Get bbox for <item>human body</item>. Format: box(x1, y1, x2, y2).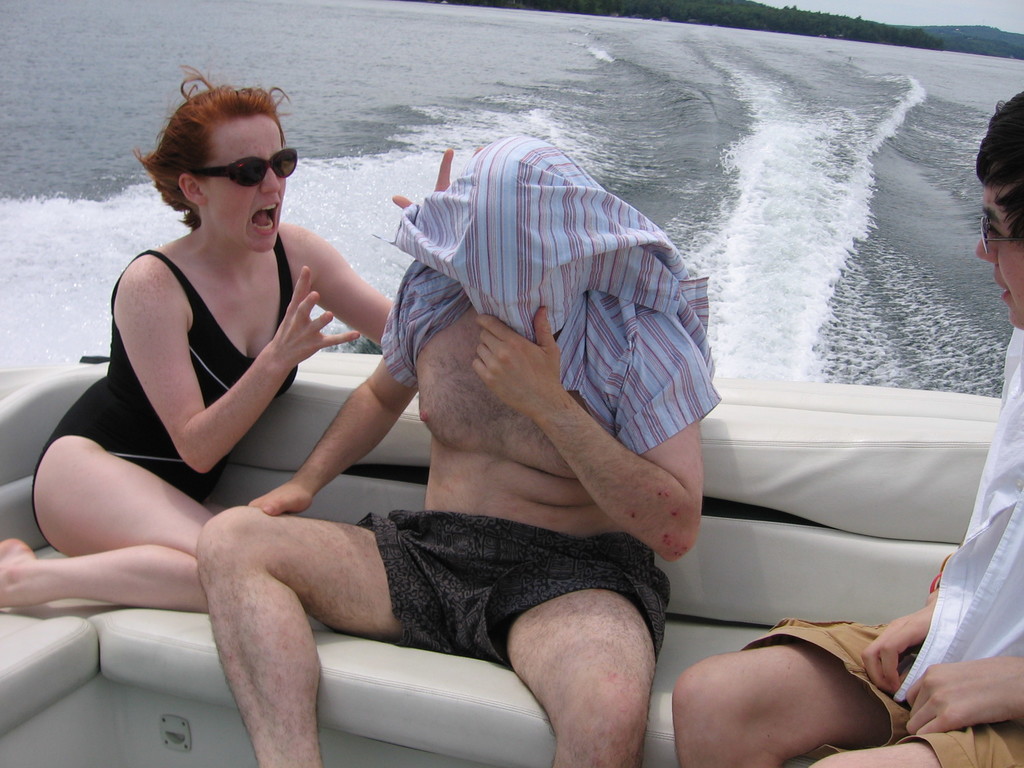
box(182, 146, 676, 762).
